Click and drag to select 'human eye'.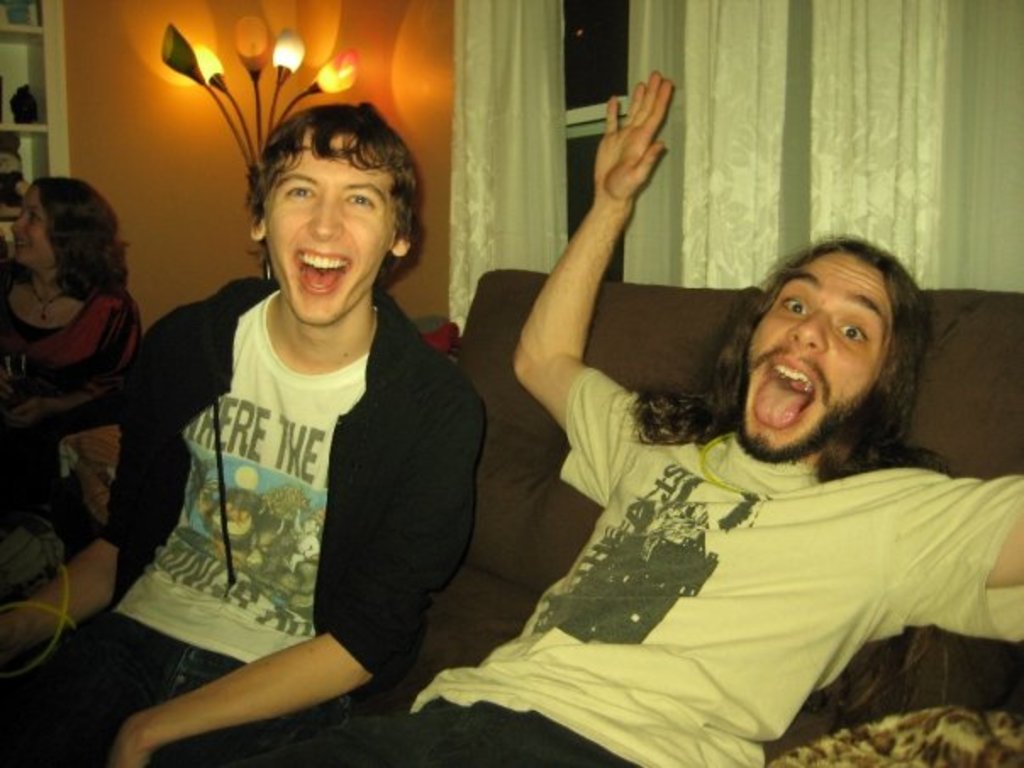
Selection: crop(775, 290, 810, 317).
